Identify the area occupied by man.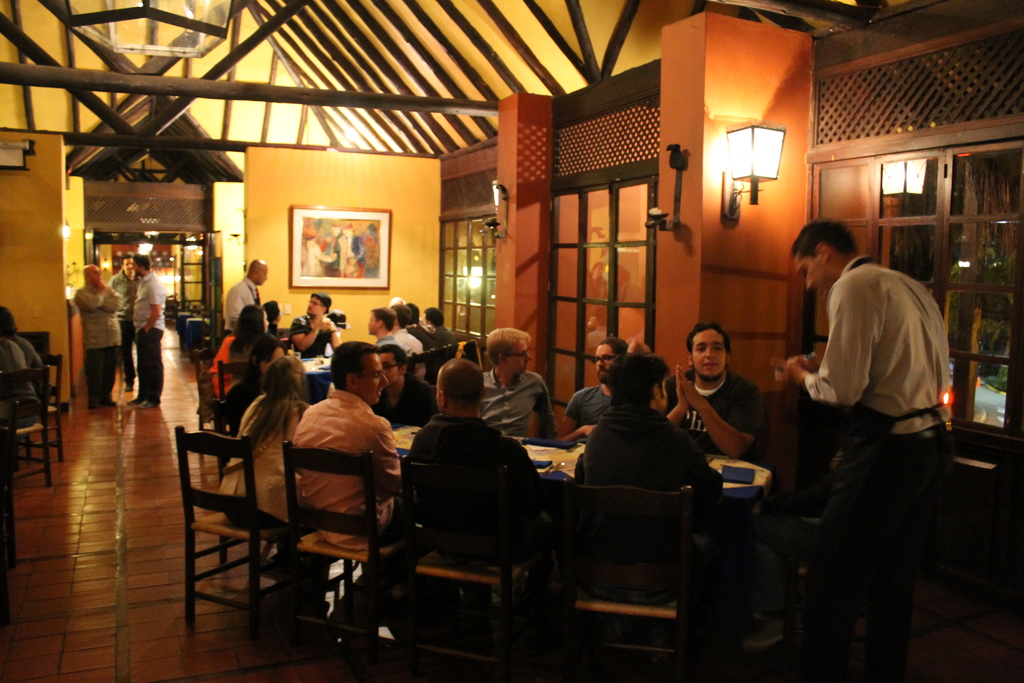
Area: {"x1": 573, "y1": 350, "x2": 725, "y2": 506}.
